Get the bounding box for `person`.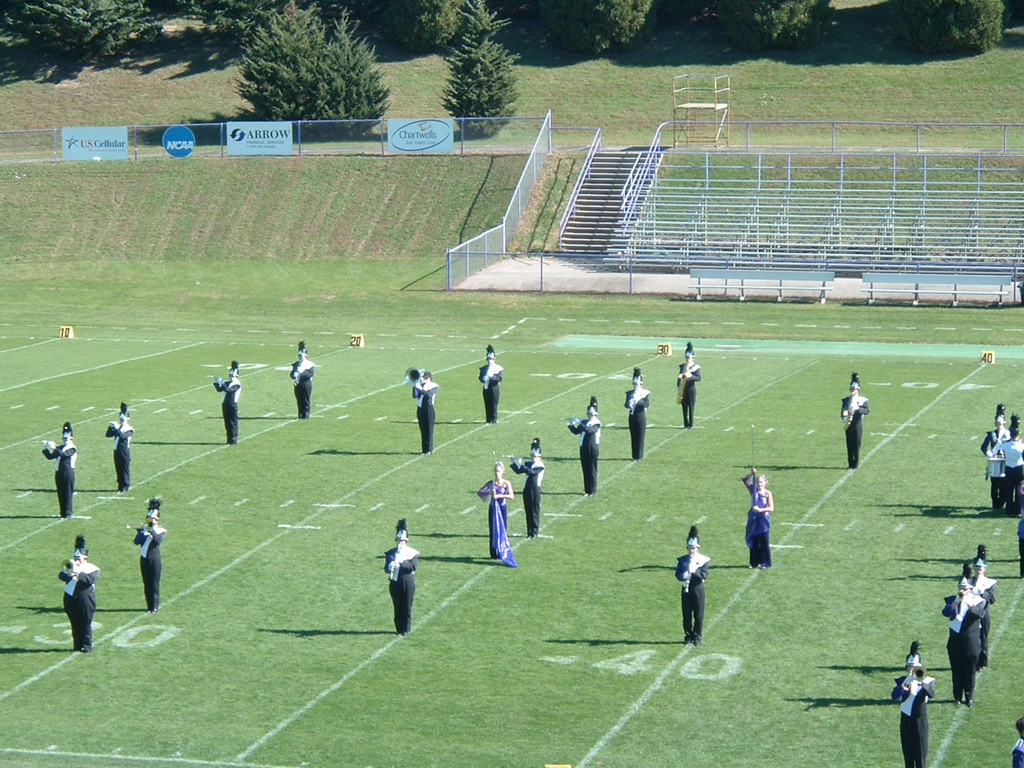
pyautogui.locateOnScreen(892, 662, 938, 767).
